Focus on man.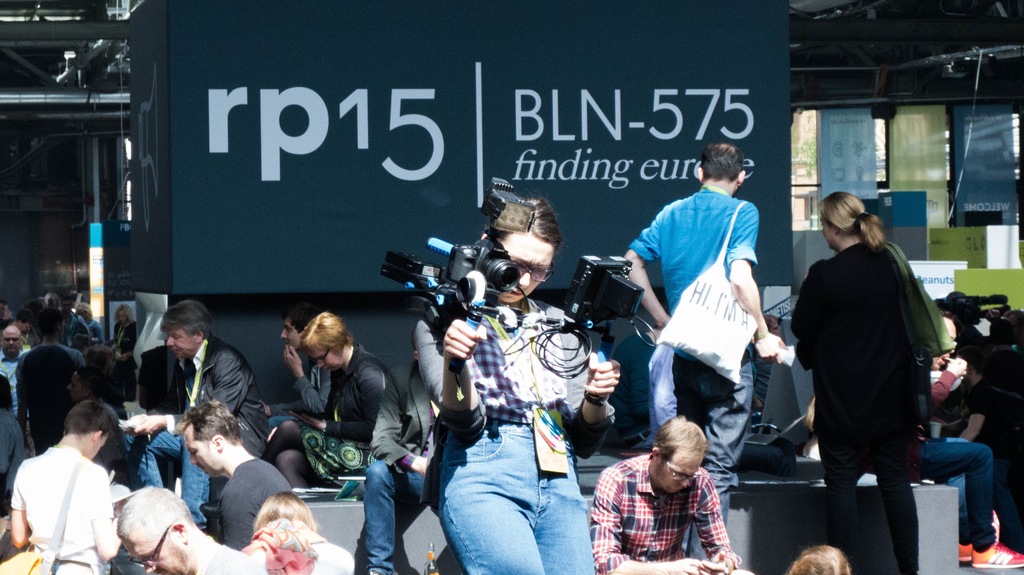
Focused at (120,492,244,570).
